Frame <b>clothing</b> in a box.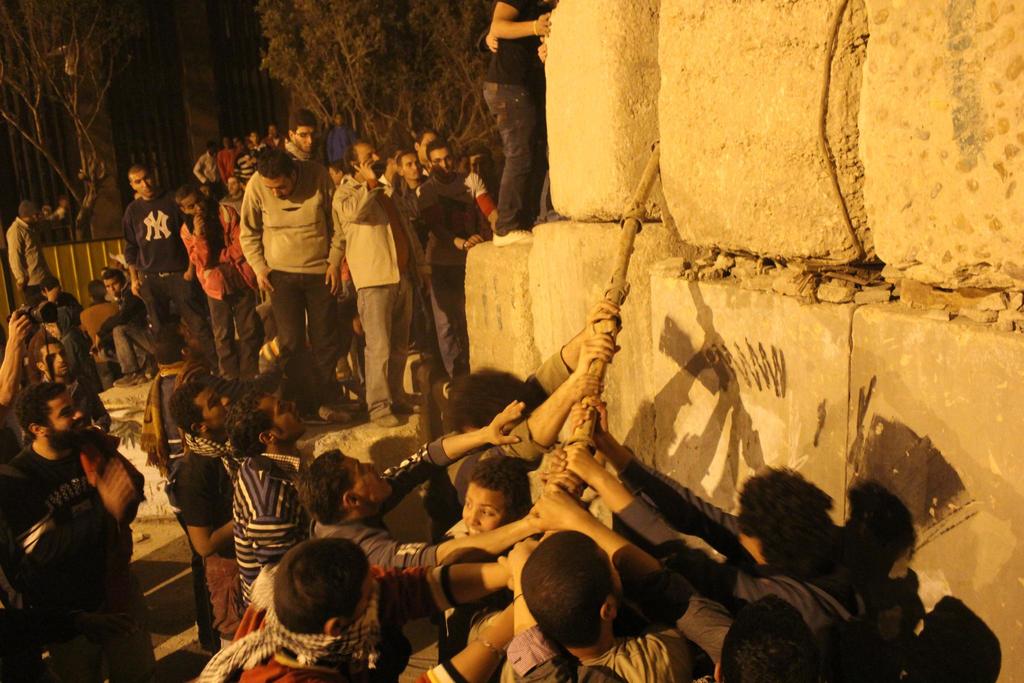
crop(223, 148, 240, 181).
